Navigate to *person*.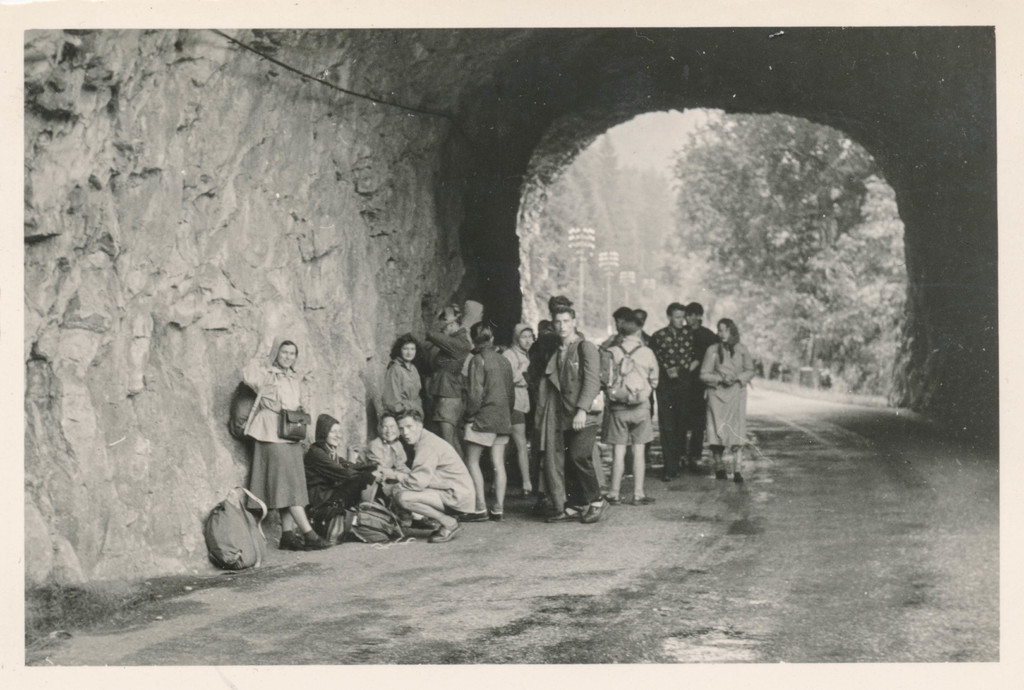
Navigation target: Rect(242, 335, 331, 551).
